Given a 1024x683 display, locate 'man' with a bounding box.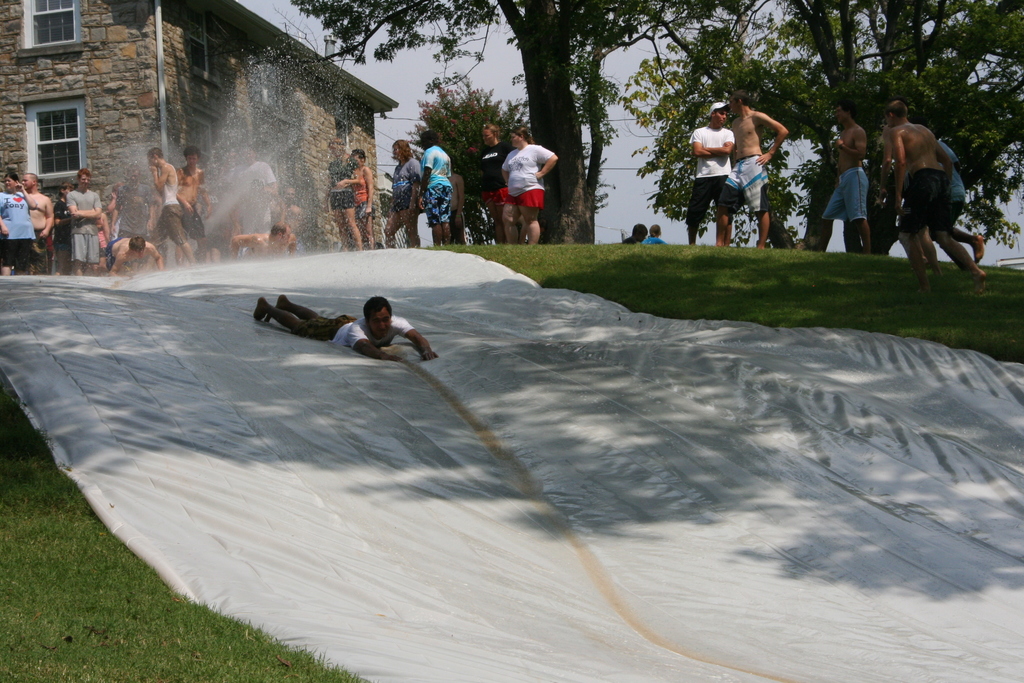
Located: detection(22, 174, 56, 279).
